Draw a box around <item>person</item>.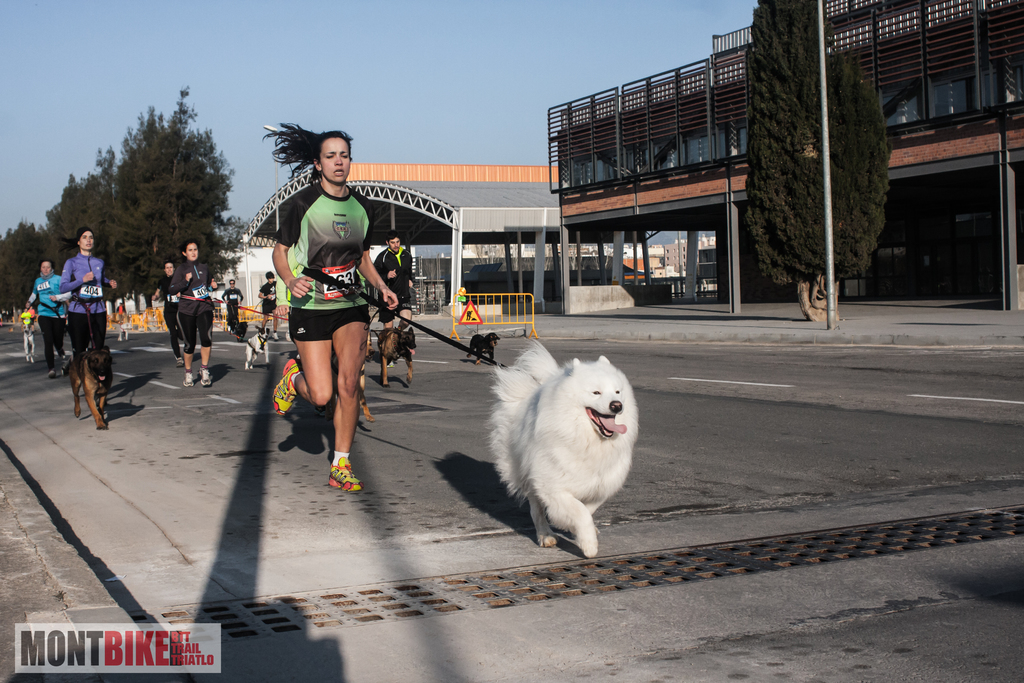
bbox(168, 238, 220, 384).
